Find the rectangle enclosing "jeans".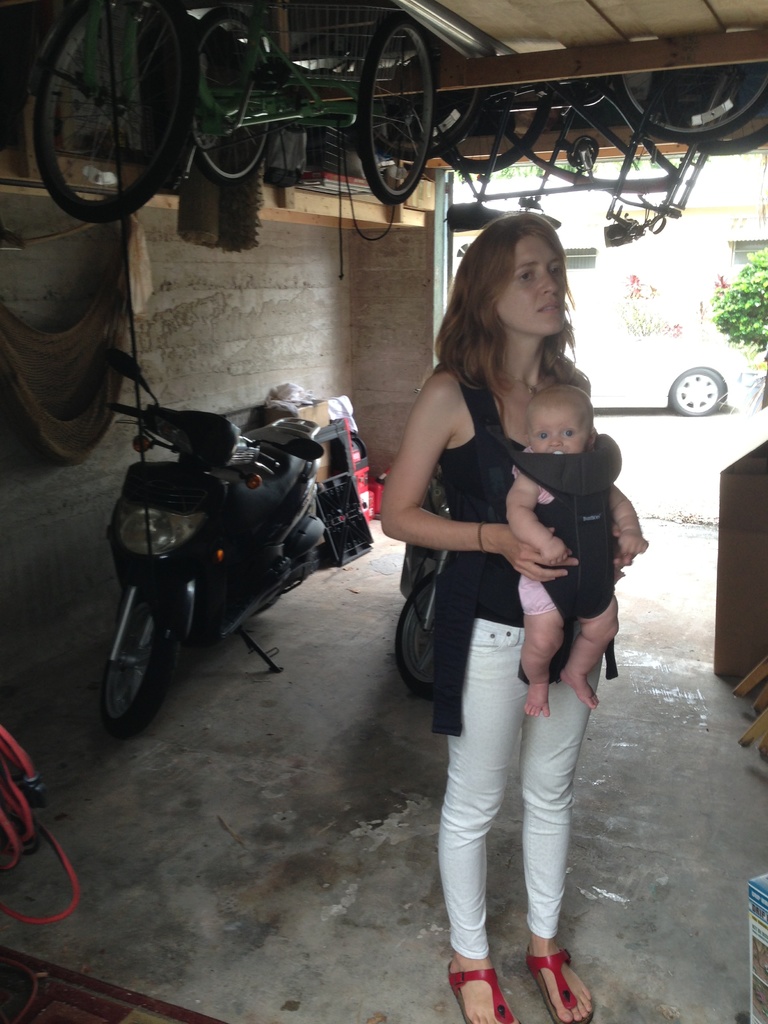
bbox=[433, 639, 598, 908].
